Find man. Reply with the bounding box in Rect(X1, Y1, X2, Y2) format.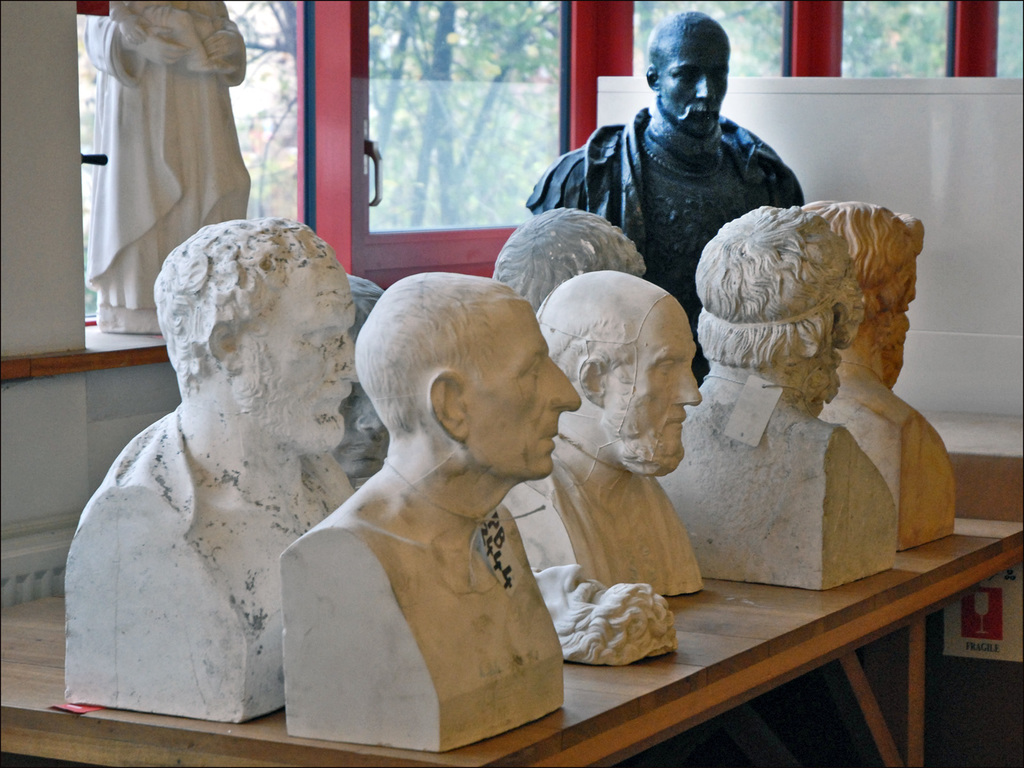
Rect(56, 213, 378, 719).
